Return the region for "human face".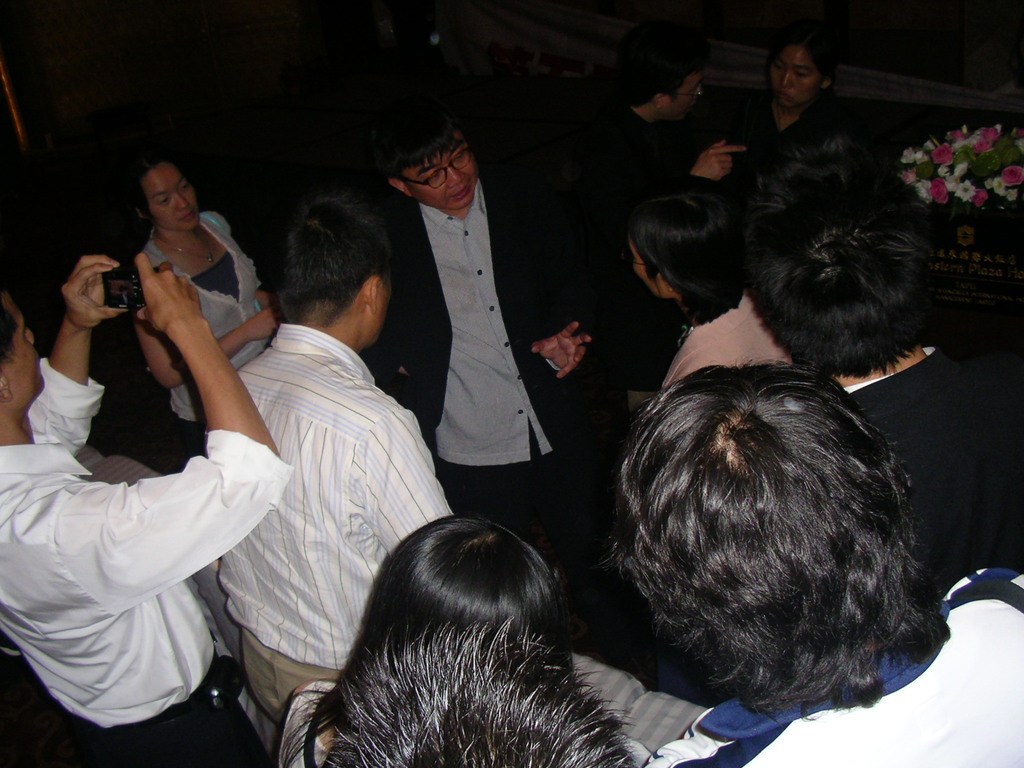
detection(148, 161, 196, 236).
